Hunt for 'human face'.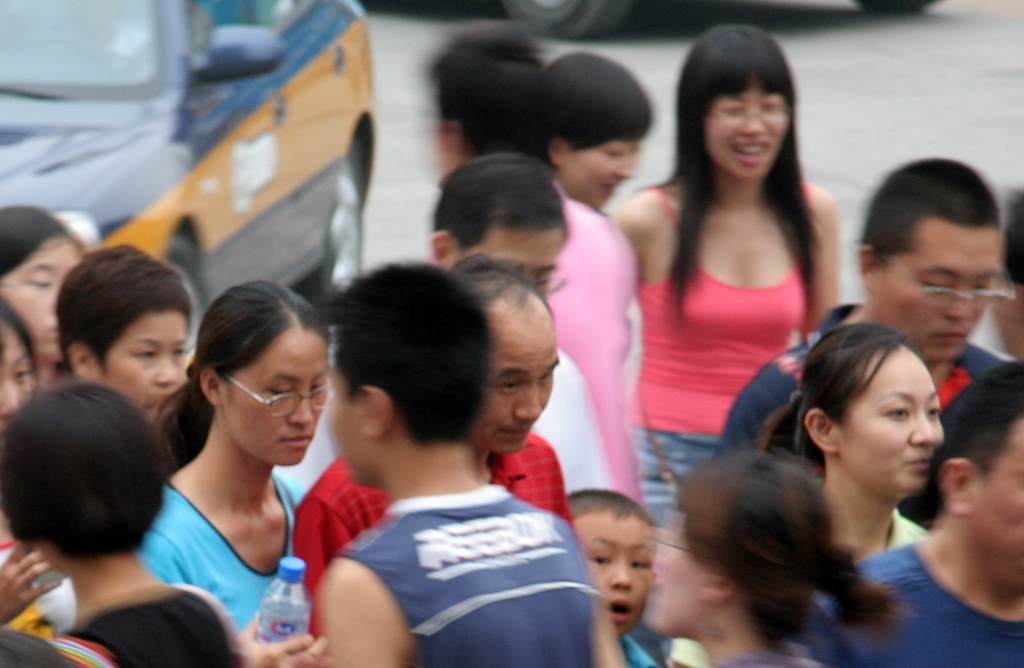
Hunted down at 703,86,786,180.
